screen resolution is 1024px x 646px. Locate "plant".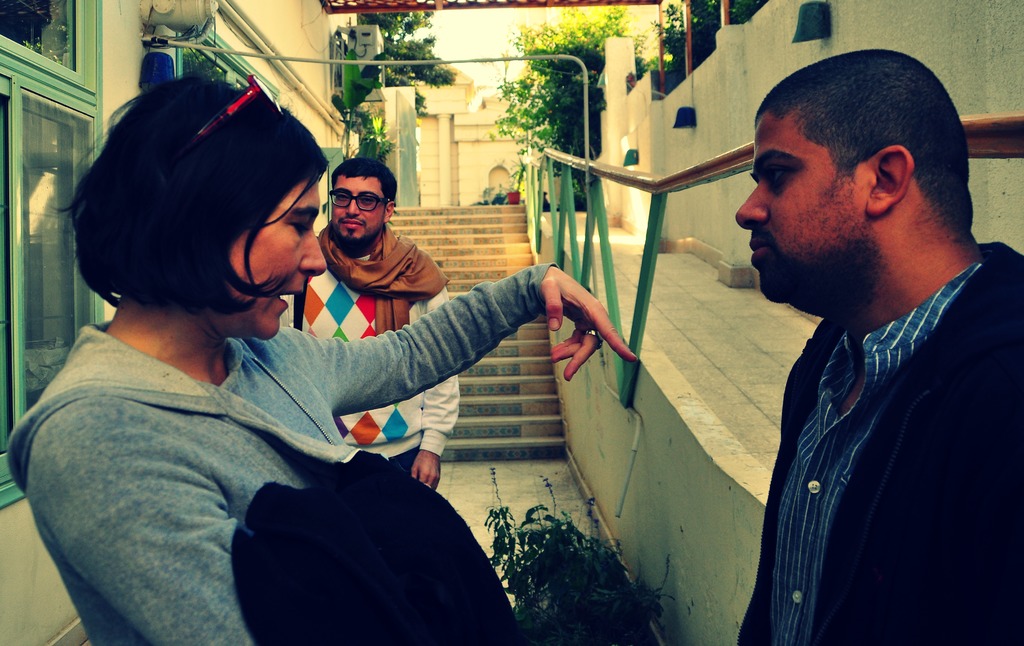
locate(489, 511, 682, 630).
